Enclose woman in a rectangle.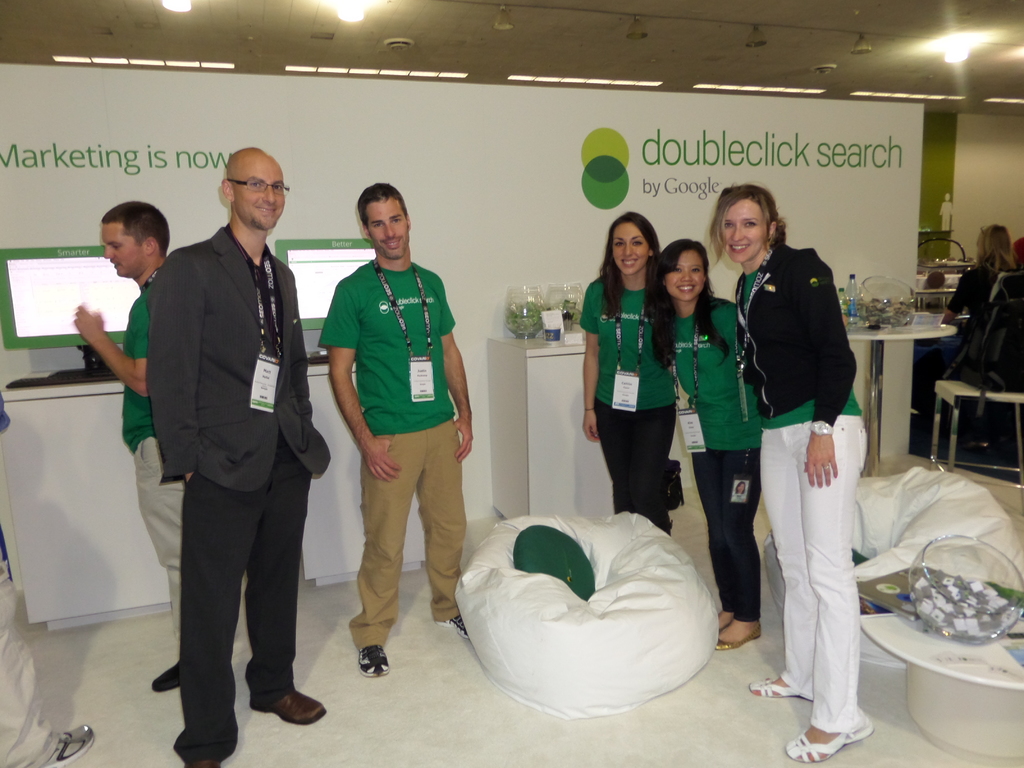
select_region(727, 168, 874, 766).
